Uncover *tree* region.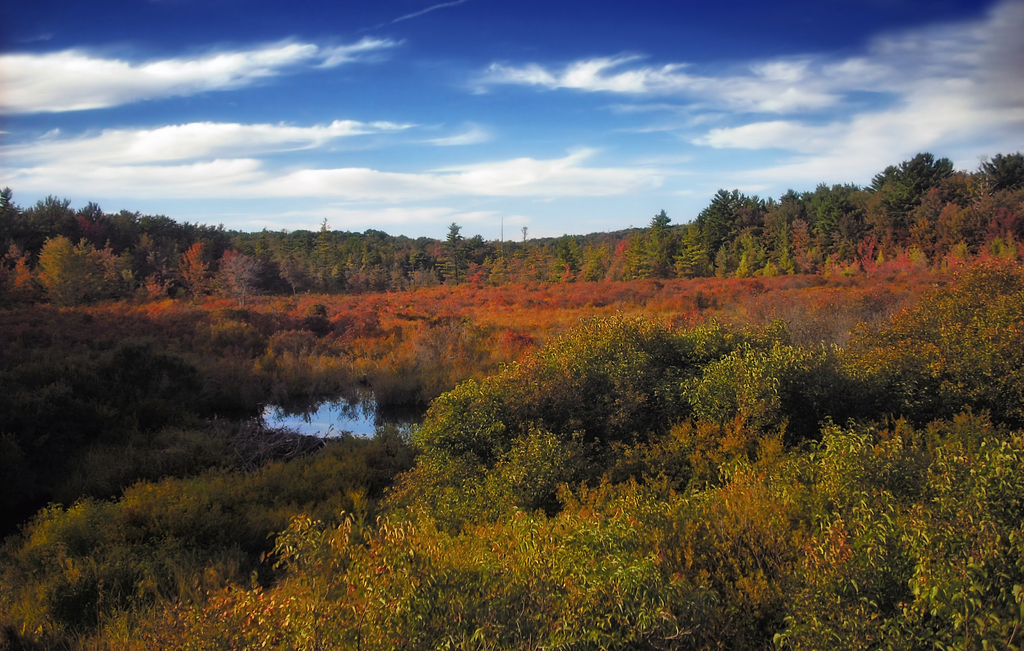
Uncovered: box(687, 168, 765, 259).
